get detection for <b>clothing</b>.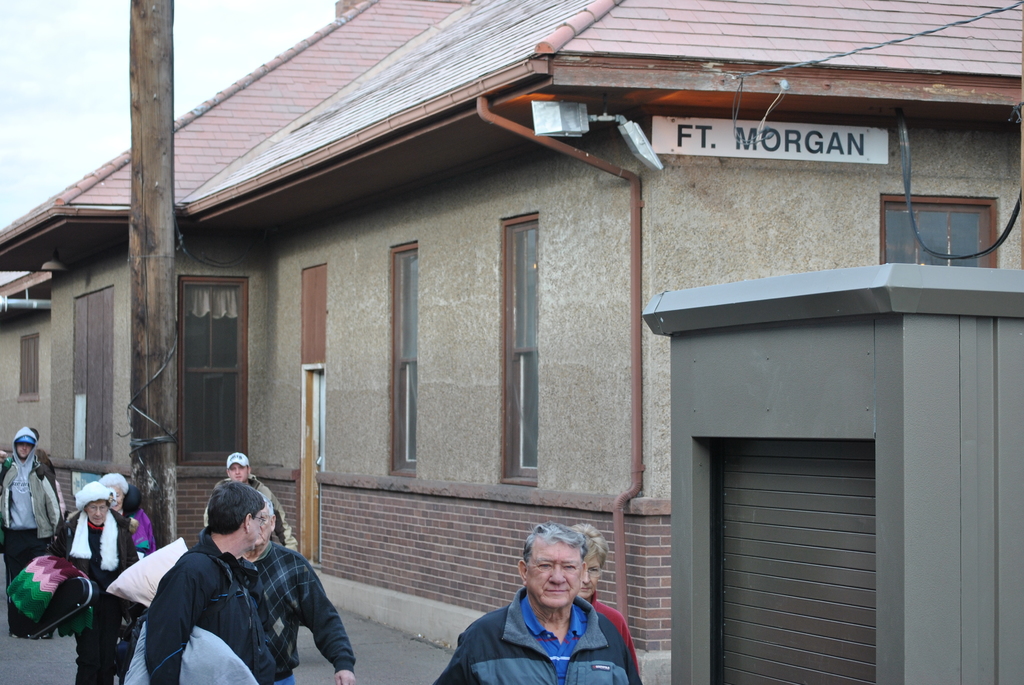
Detection: 205,478,292,546.
